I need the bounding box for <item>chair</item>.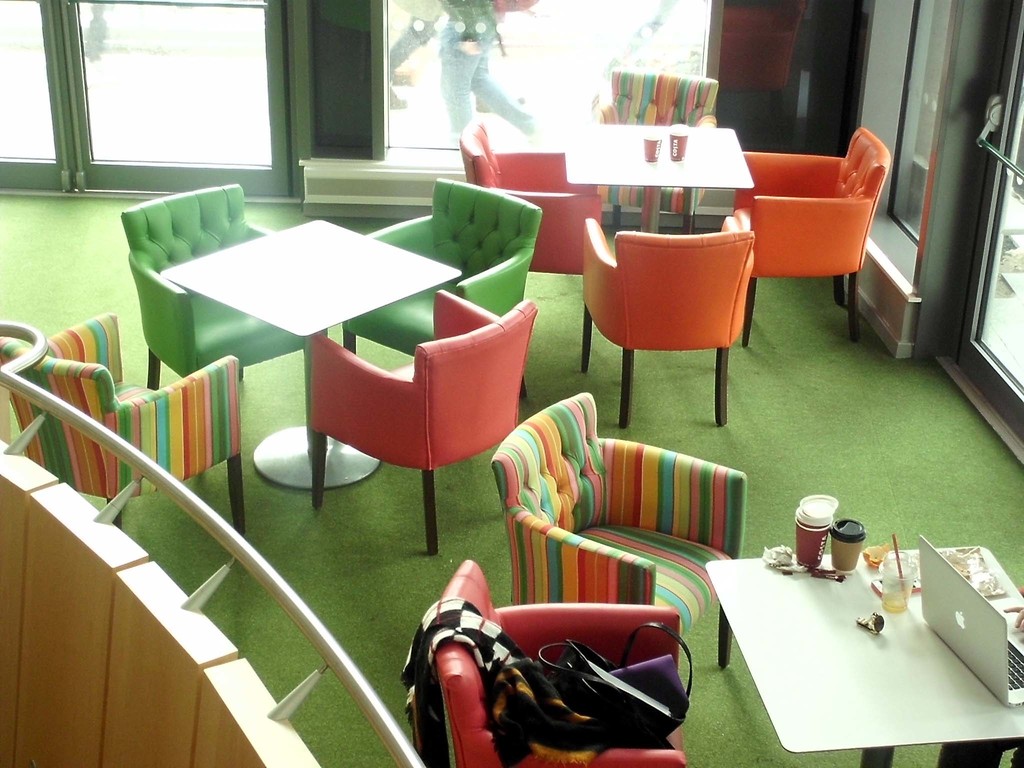
Here it is: pyautogui.locateOnScreen(341, 177, 541, 399).
